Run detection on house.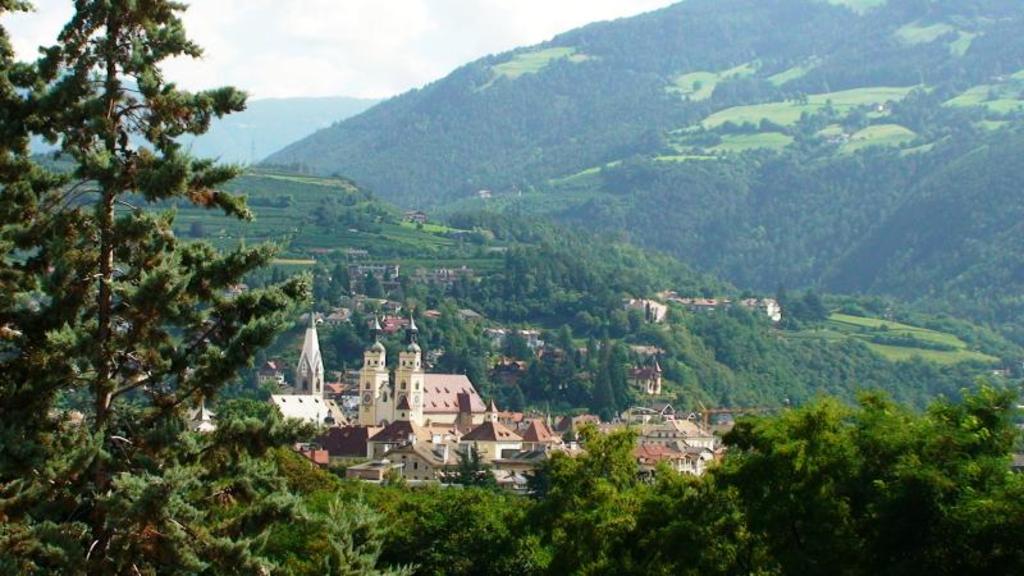
Result: x1=355, y1=419, x2=456, y2=461.
